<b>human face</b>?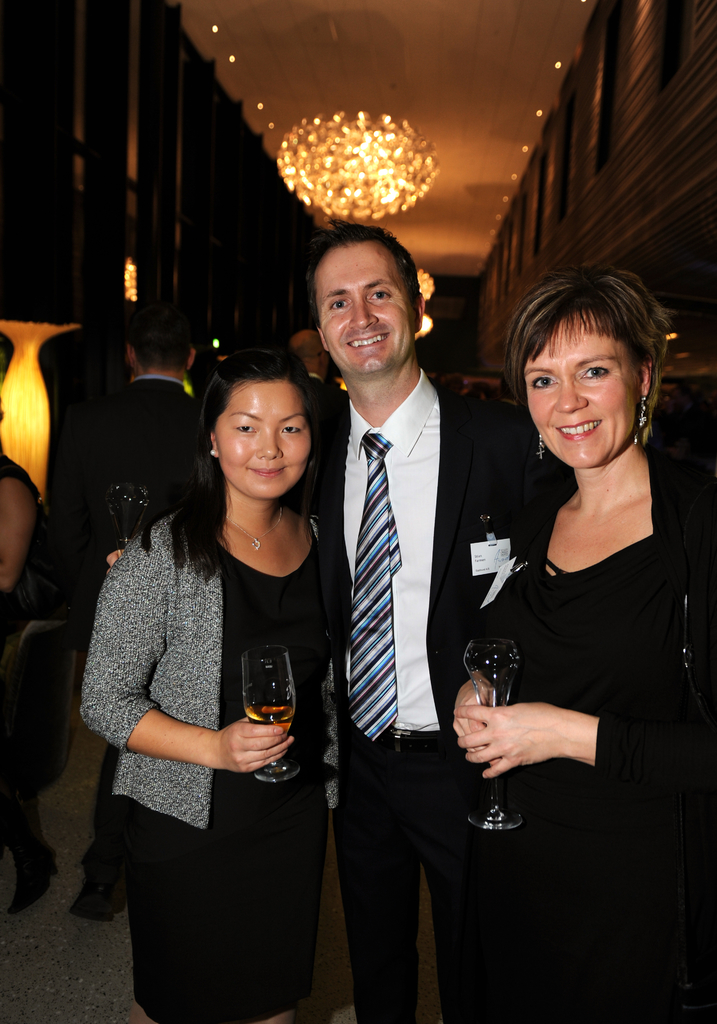
(519,305,639,476)
